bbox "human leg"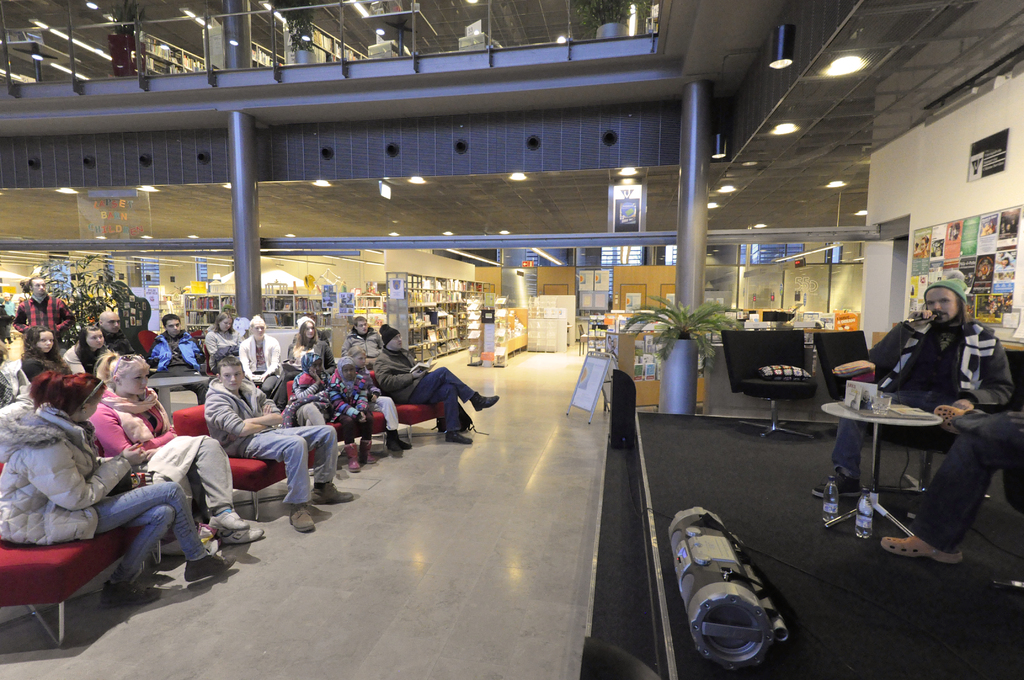
left=245, top=433, right=316, bottom=531
